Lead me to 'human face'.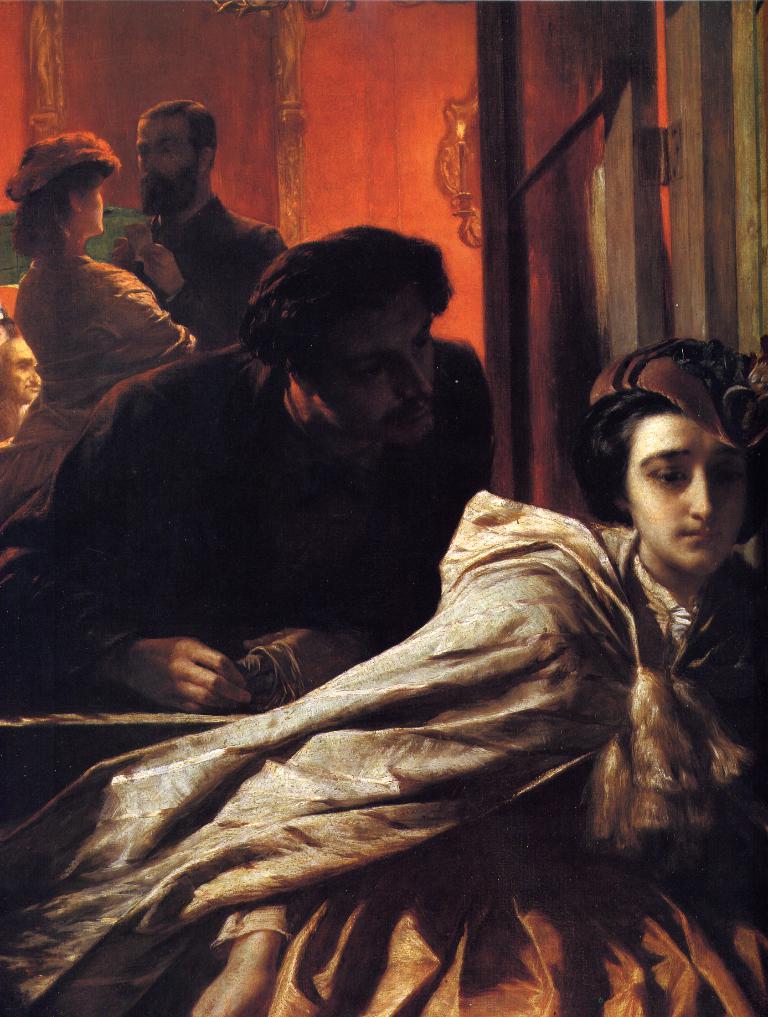
Lead to 80/178/103/233.
